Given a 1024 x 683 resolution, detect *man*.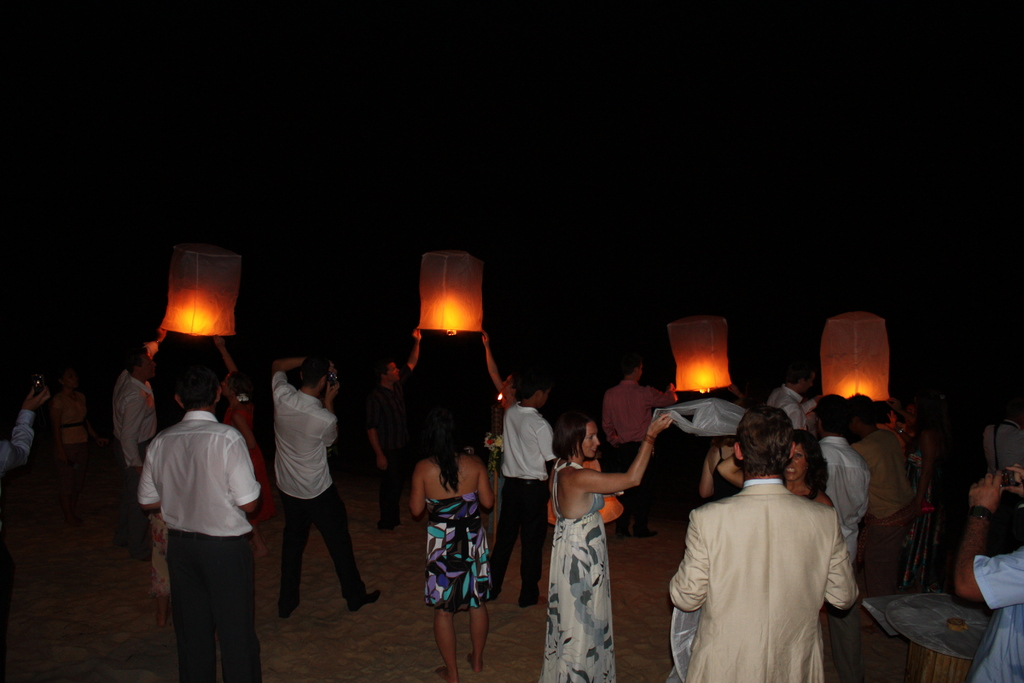
bbox=(490, 370, 559, 604).
